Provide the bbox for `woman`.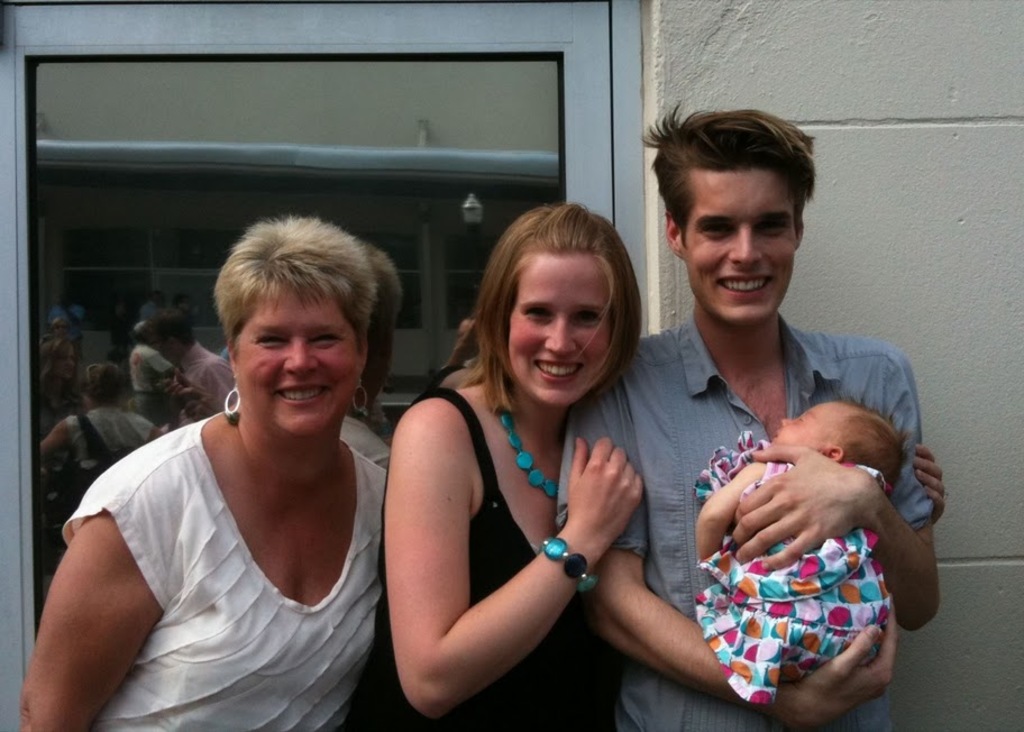
BBox(17, 214, 391, 731).
